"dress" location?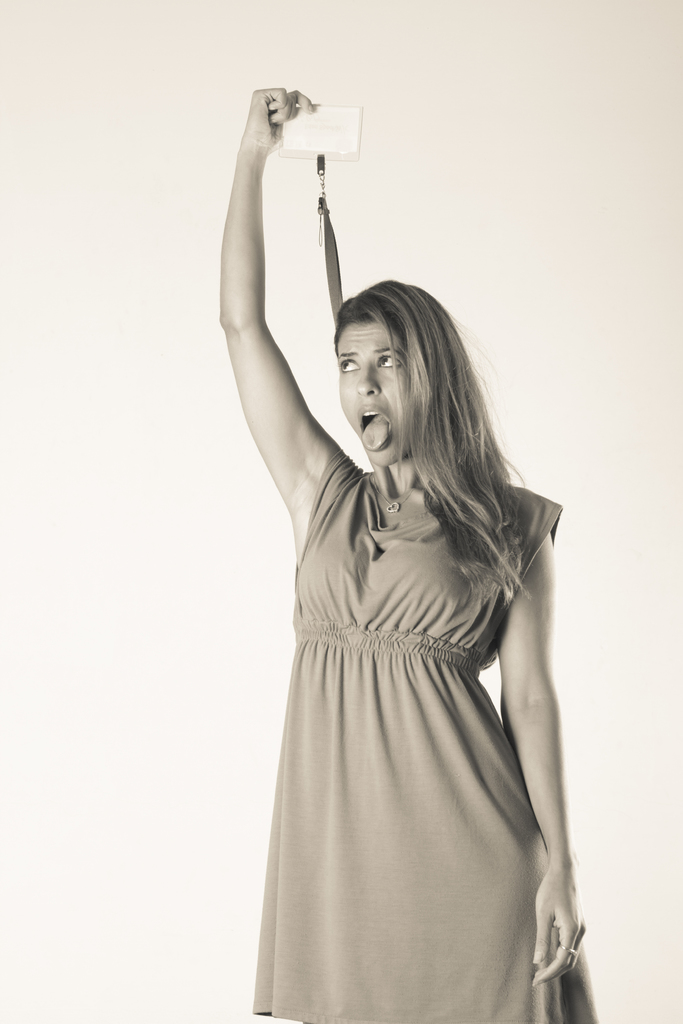
crop(252, 449, 598, 1022)
